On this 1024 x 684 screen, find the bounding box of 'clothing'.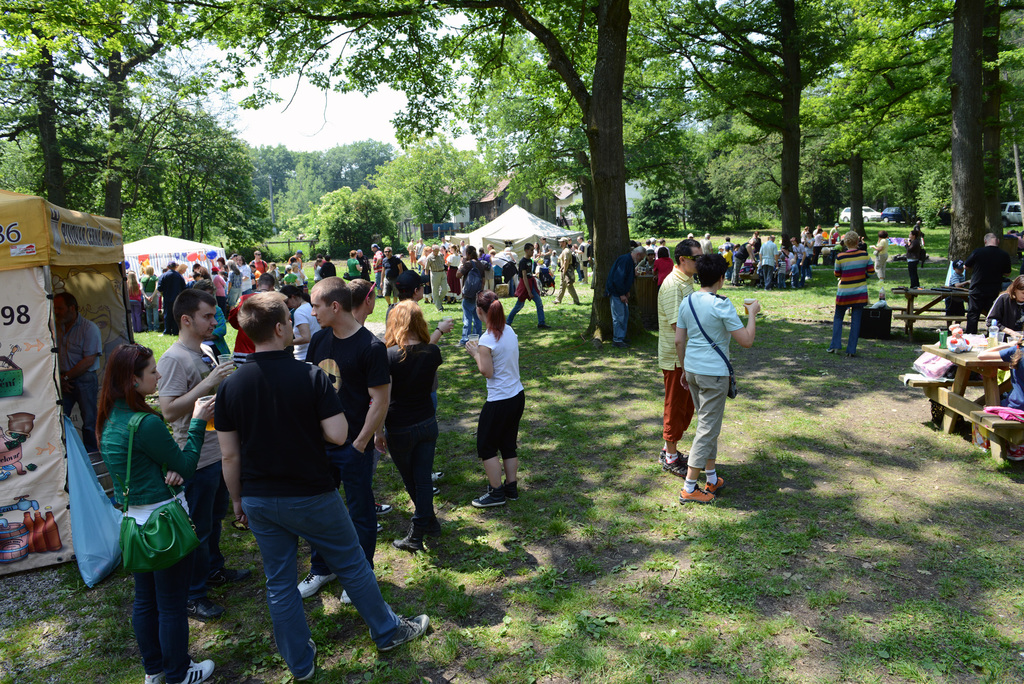
Bounding box: 387, 419, 440, 517.
